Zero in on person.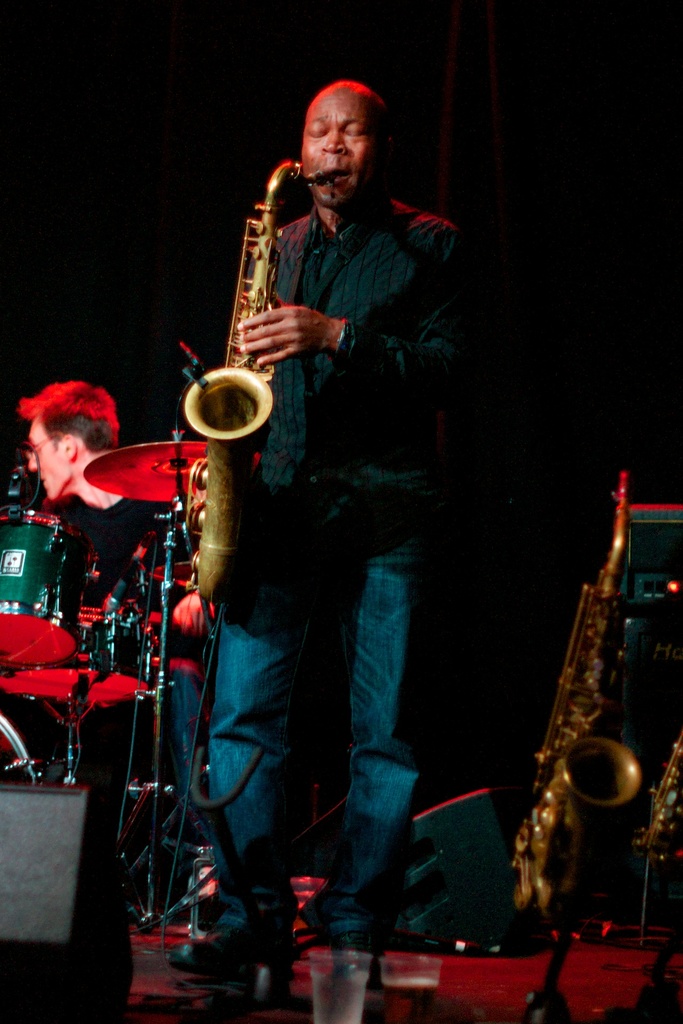
Zeroed in: x1=215 y1=60 x2=500 y2=952.
